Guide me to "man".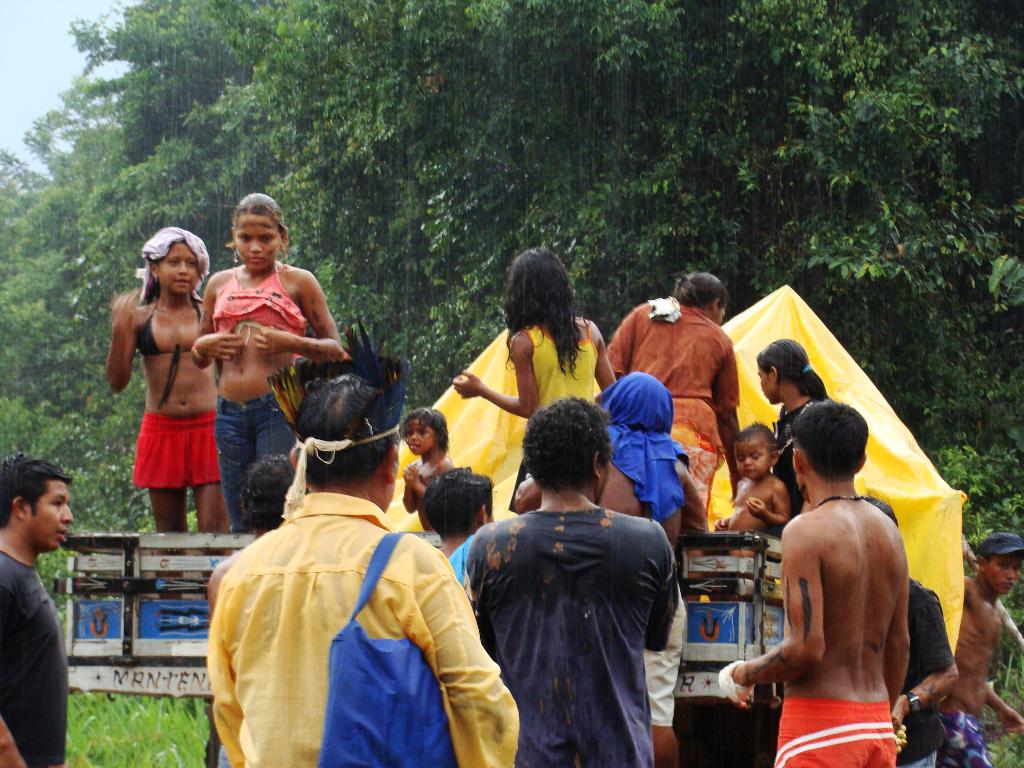
Guidance: 753, 398, 941, 767.
